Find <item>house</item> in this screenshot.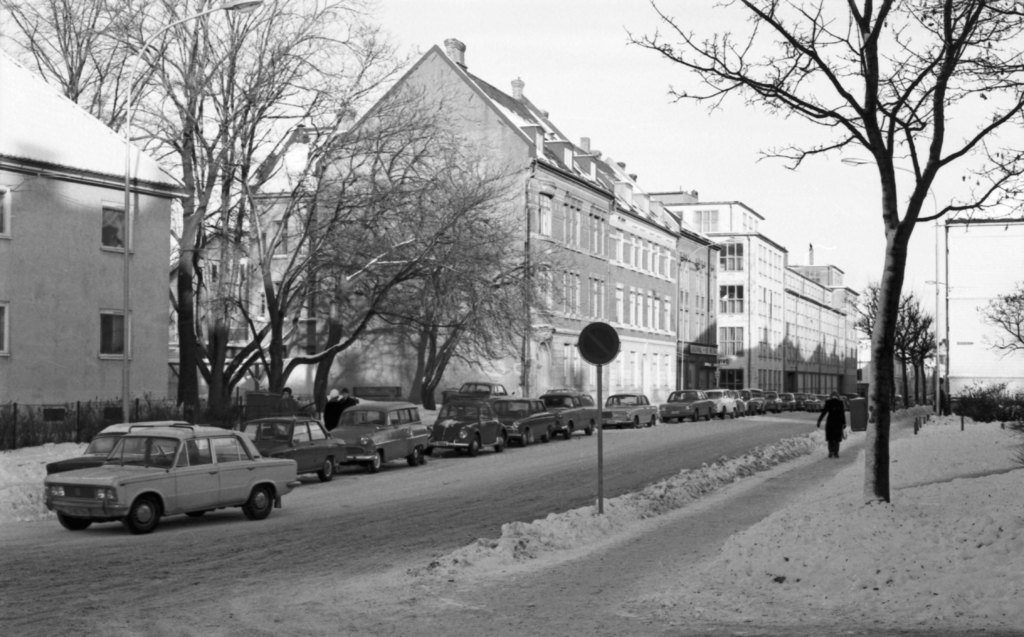
The bounding box for <item>house</item> is [x1=703, y1=237, x2=792, y2=393].
